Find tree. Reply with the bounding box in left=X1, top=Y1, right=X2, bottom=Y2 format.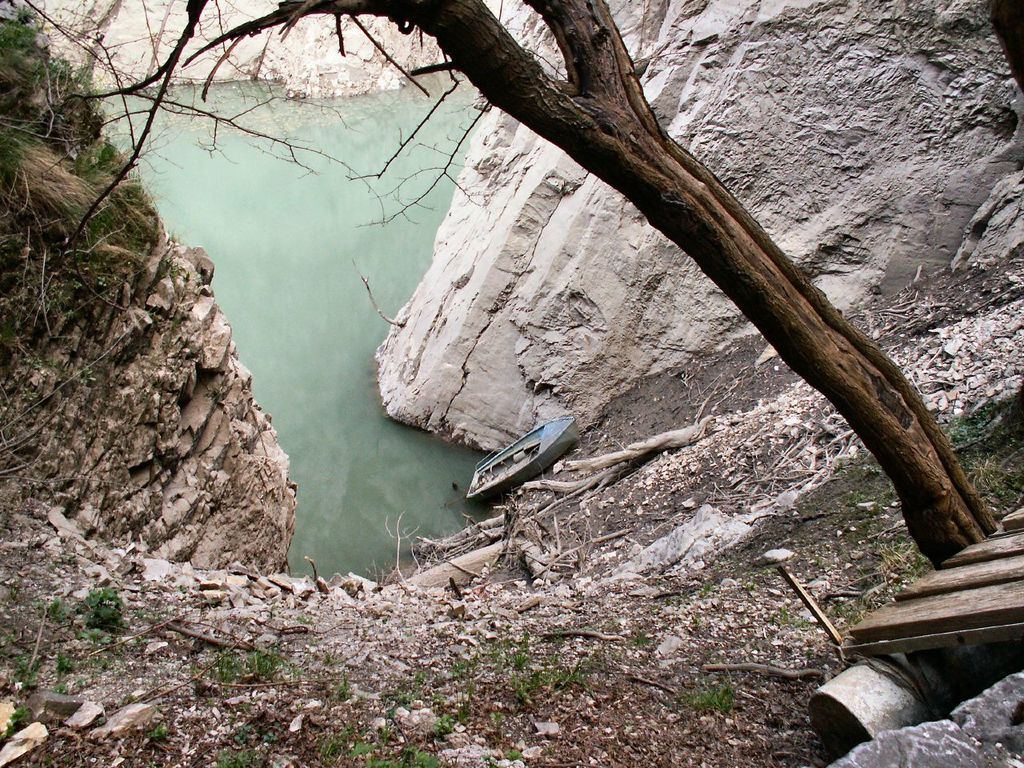
left=0, top=0, right=1001, bottom=567.
